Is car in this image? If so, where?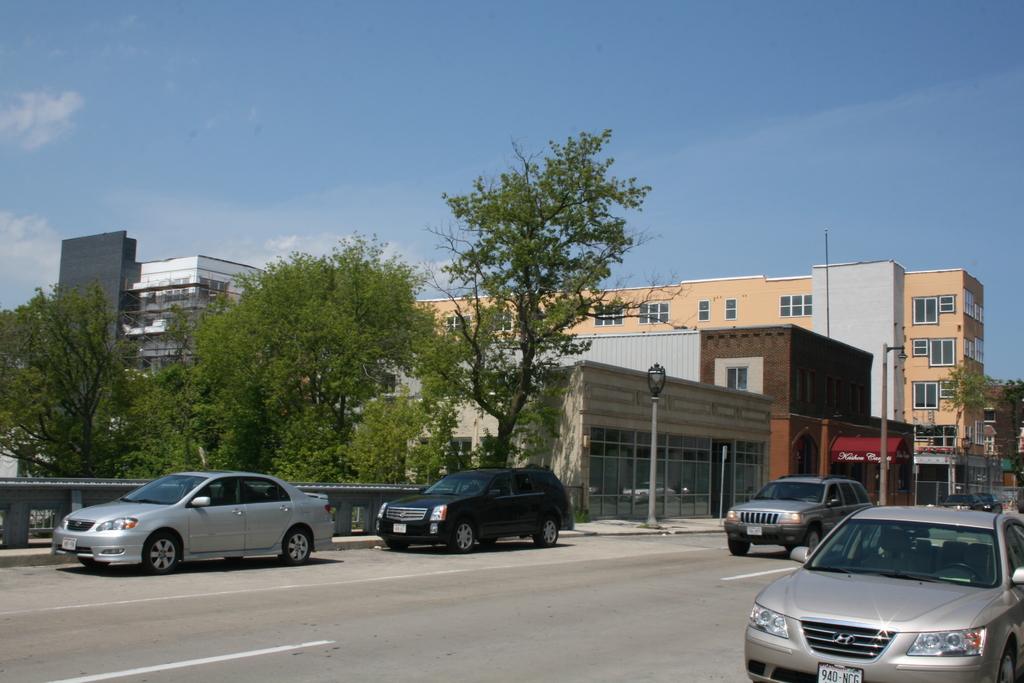
Yes, at {"x1": 714, "y1": 469, "x2": 877, "y2": 568}.
